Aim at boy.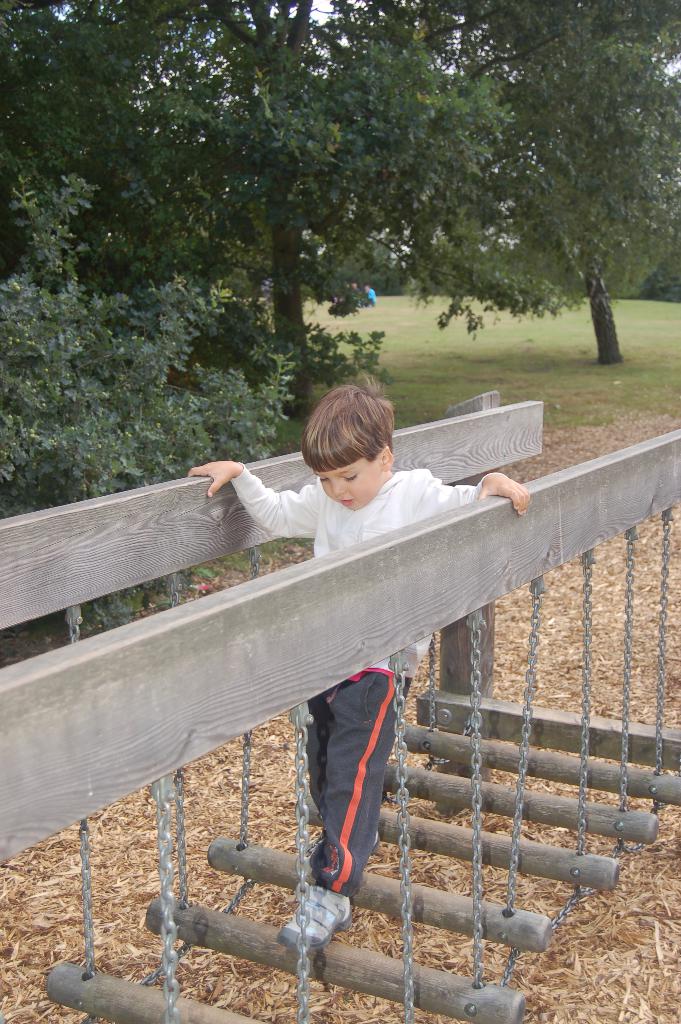
Aimed at BBox(186, 373, 530, 954).
